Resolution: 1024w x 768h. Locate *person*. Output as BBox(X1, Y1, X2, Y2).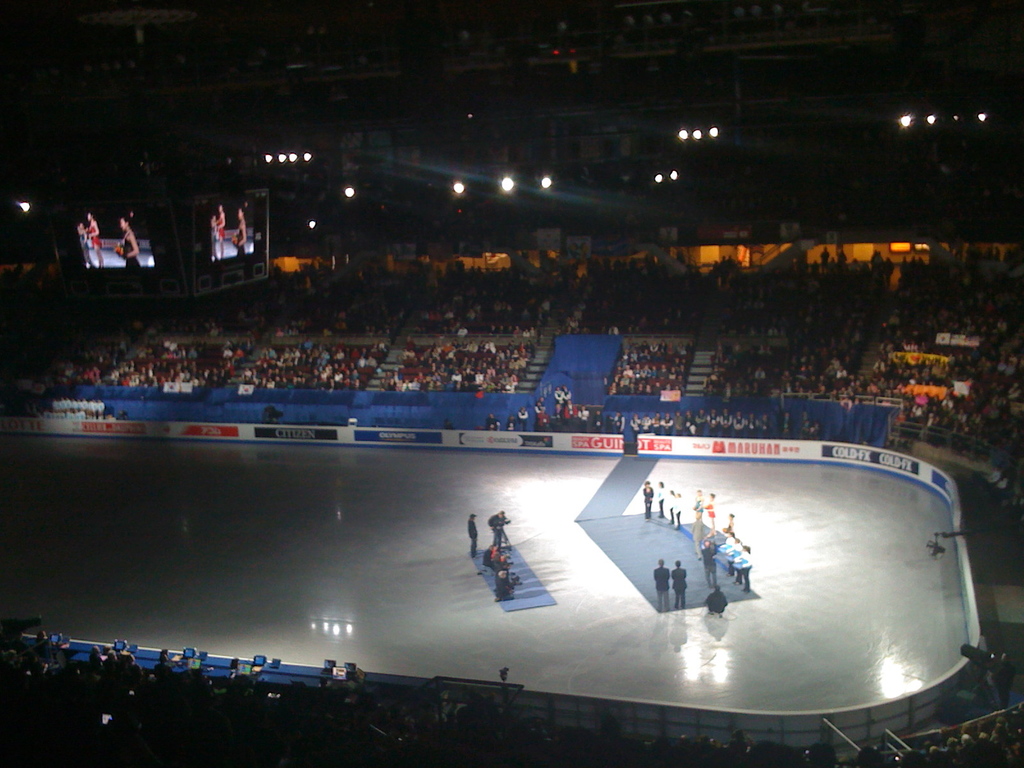
BBox(705, 582, 729, 619).
